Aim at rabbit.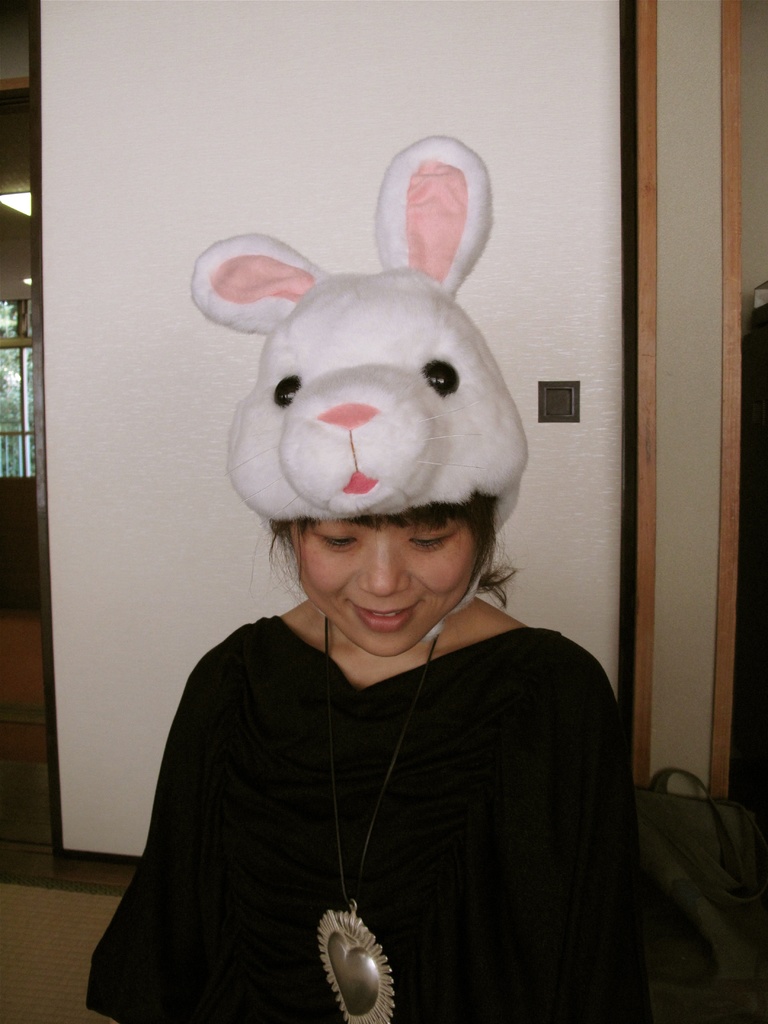
Aimed at pyautogui.locateOnScreen(183, 137, 528, 531).
